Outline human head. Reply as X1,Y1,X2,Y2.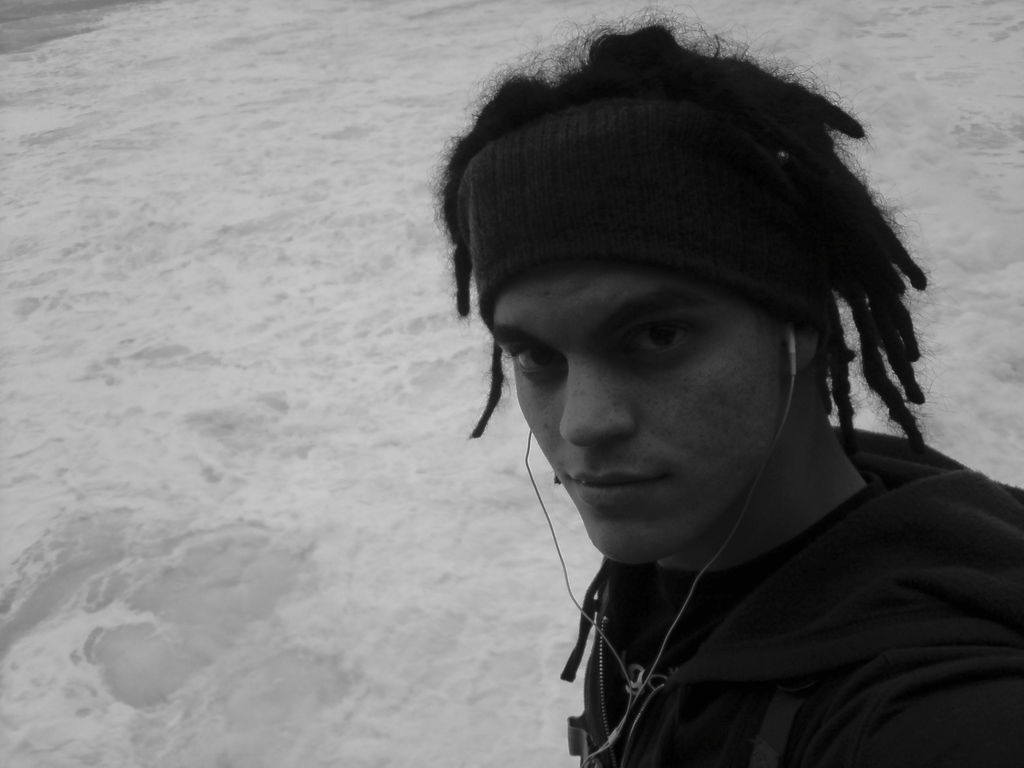
435,52,932,576.
